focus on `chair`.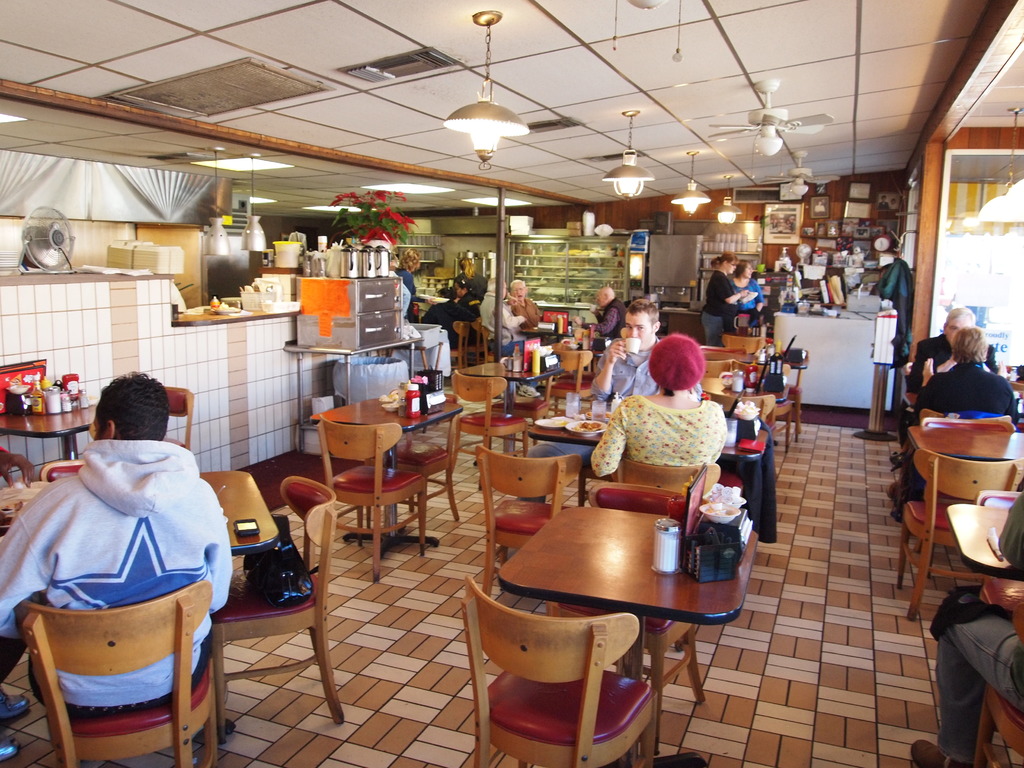
Focused at [left=204, top=475, right=342, bottom=743].
